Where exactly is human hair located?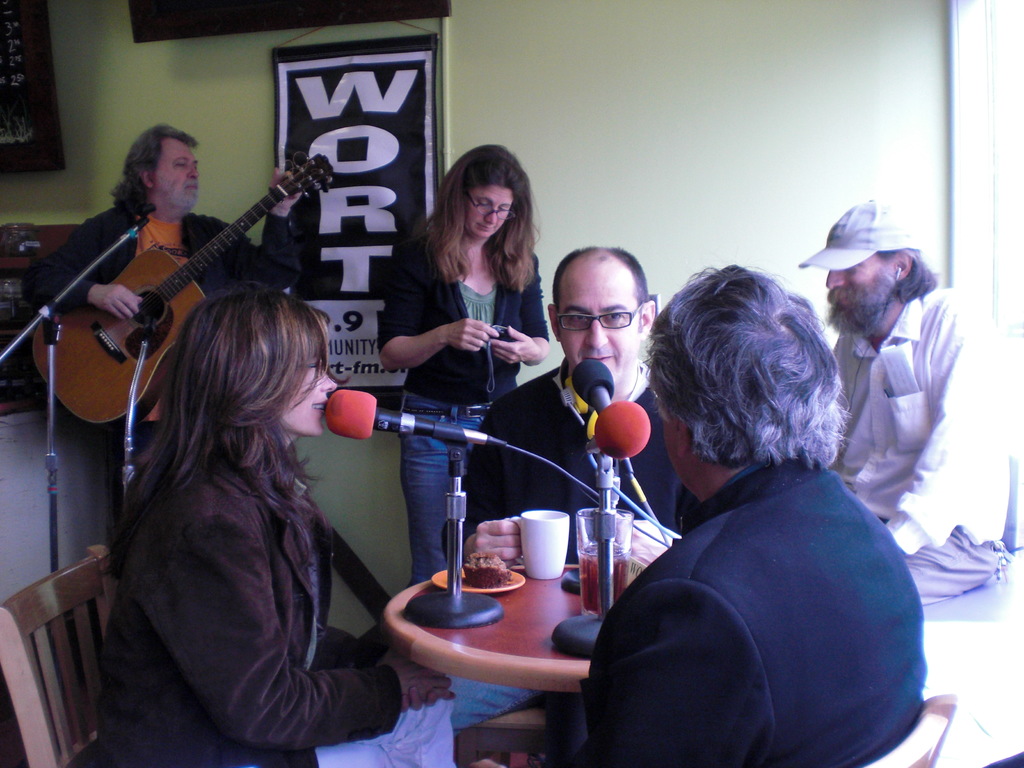
Its bounding box is select_region(553, 248, 651, 337).
